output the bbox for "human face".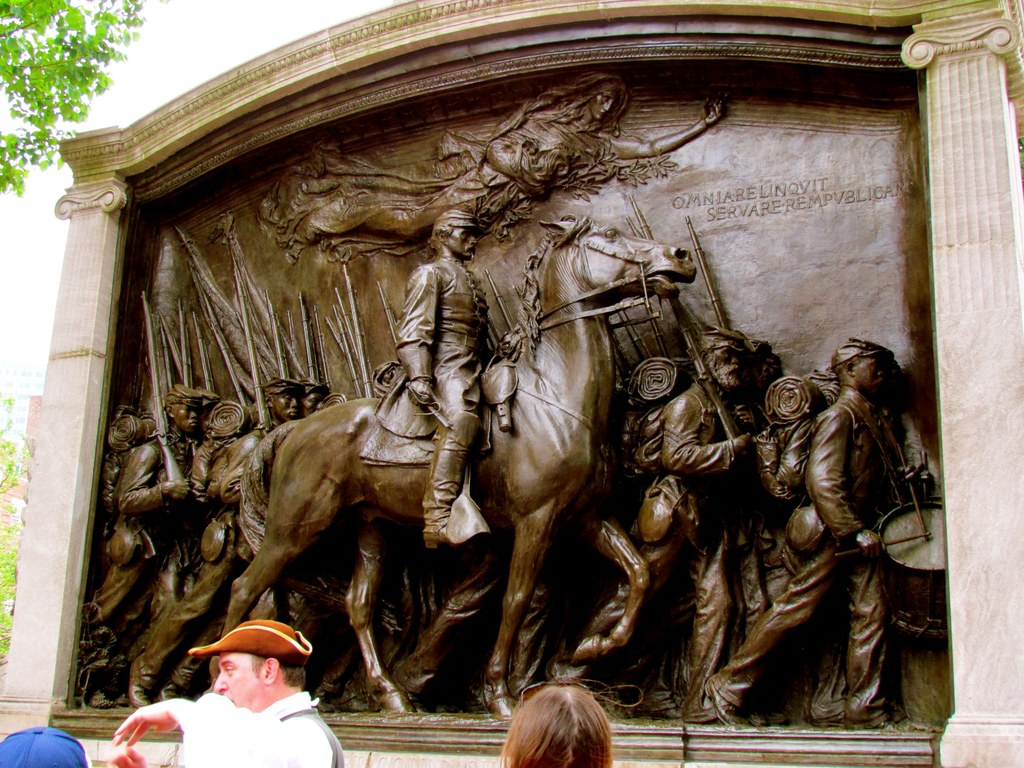
pyautogui.locateOnScreen(592, 87, 625, 122).
